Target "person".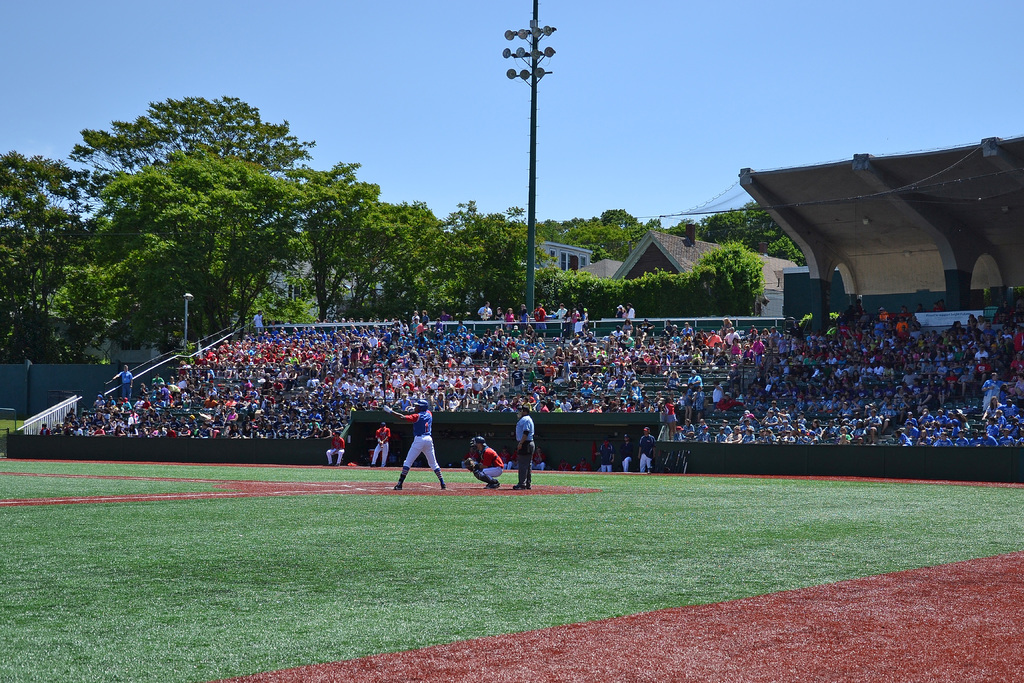
Target region: 481,306,491,320.
